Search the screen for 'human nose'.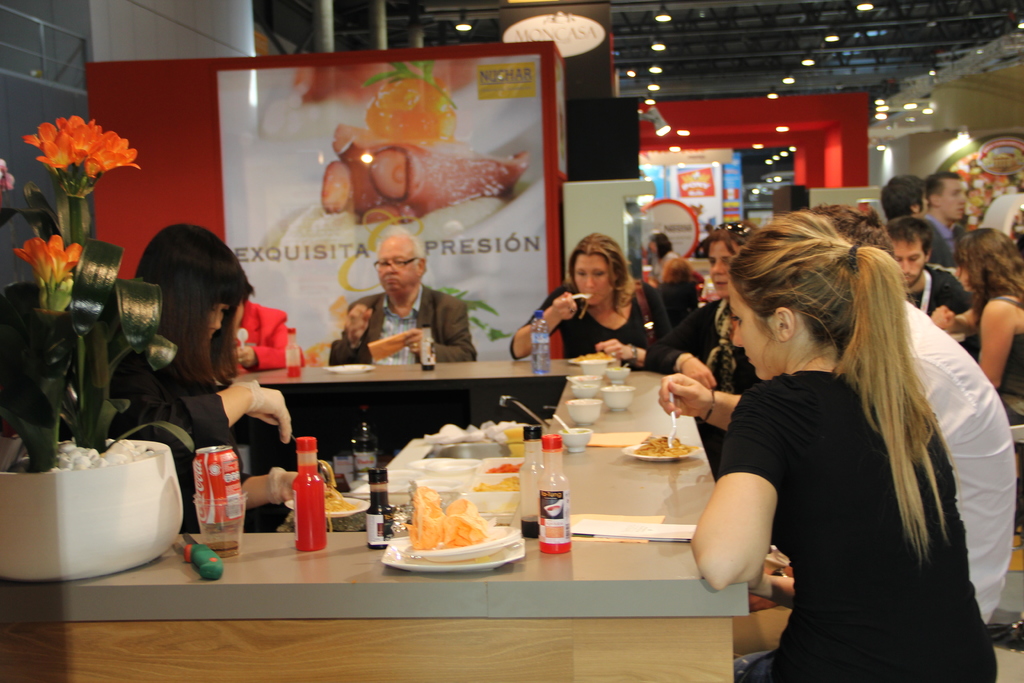
Found at 899, 257, 913, 277.
